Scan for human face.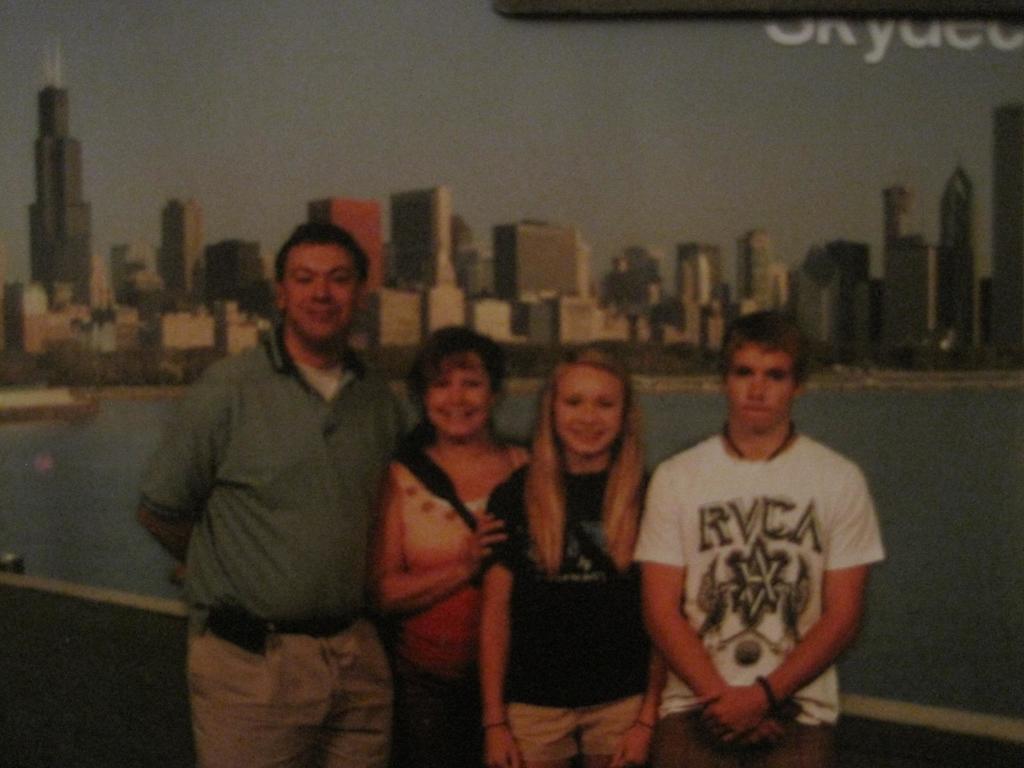
Scan result: [283, 245, 358, 344].
